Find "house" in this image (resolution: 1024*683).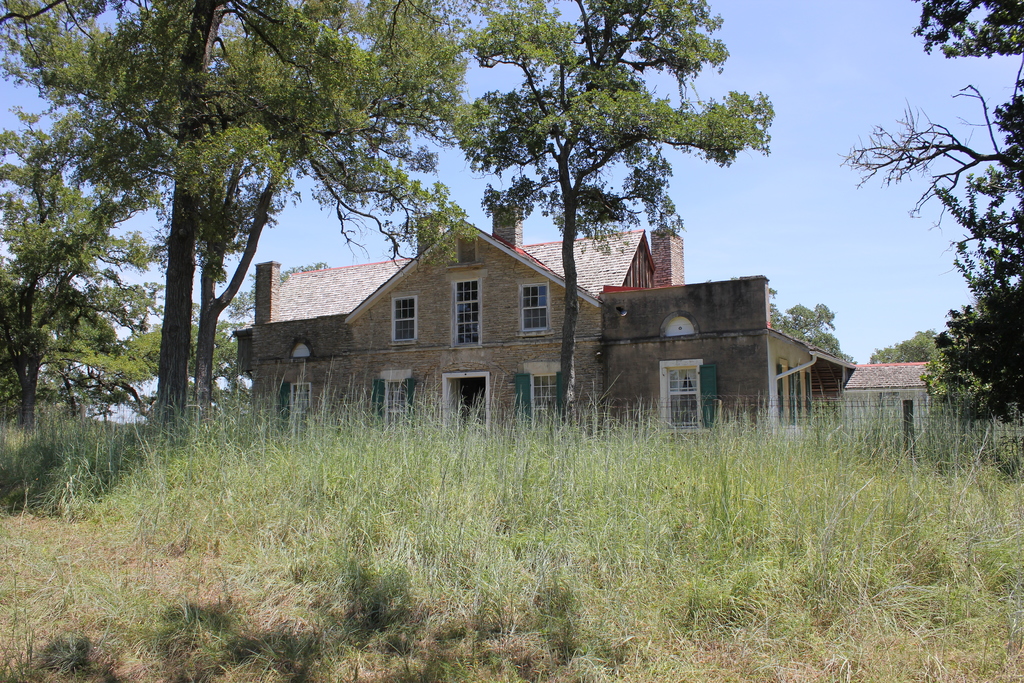
(251,213,825,445).
